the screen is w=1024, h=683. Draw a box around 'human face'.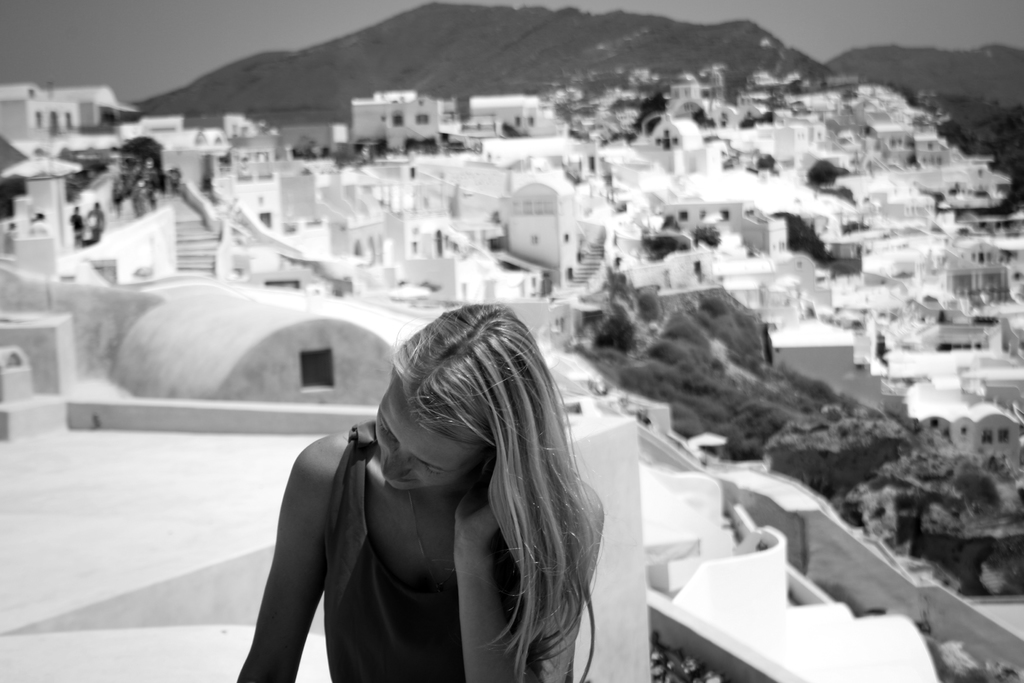
376, 374, 472, 488.
